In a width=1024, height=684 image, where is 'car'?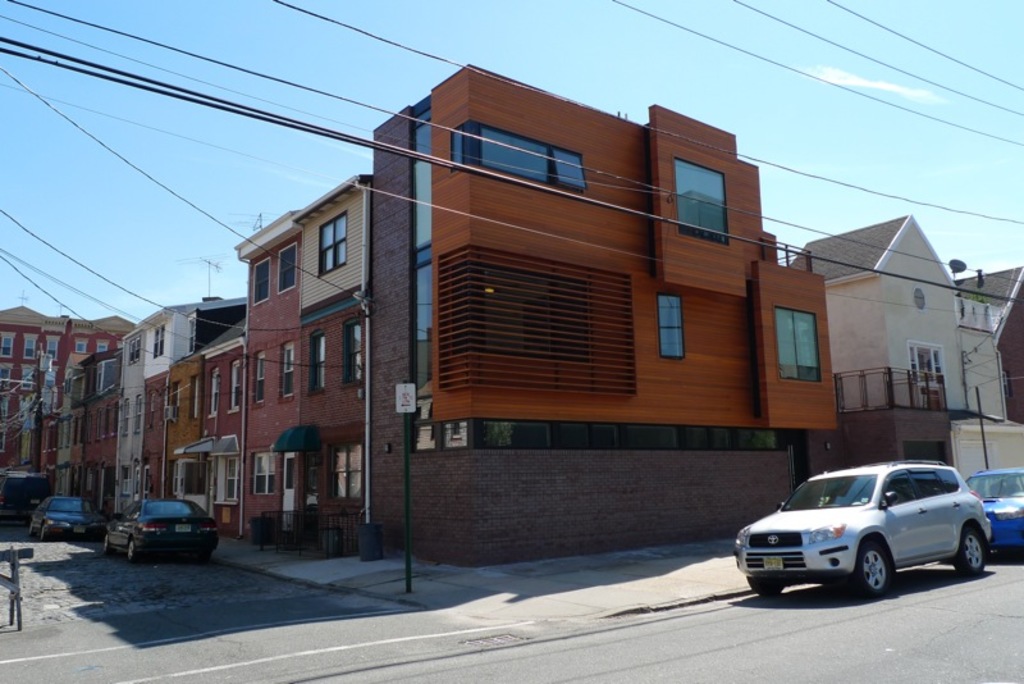
(31, 494, 99, 542).
